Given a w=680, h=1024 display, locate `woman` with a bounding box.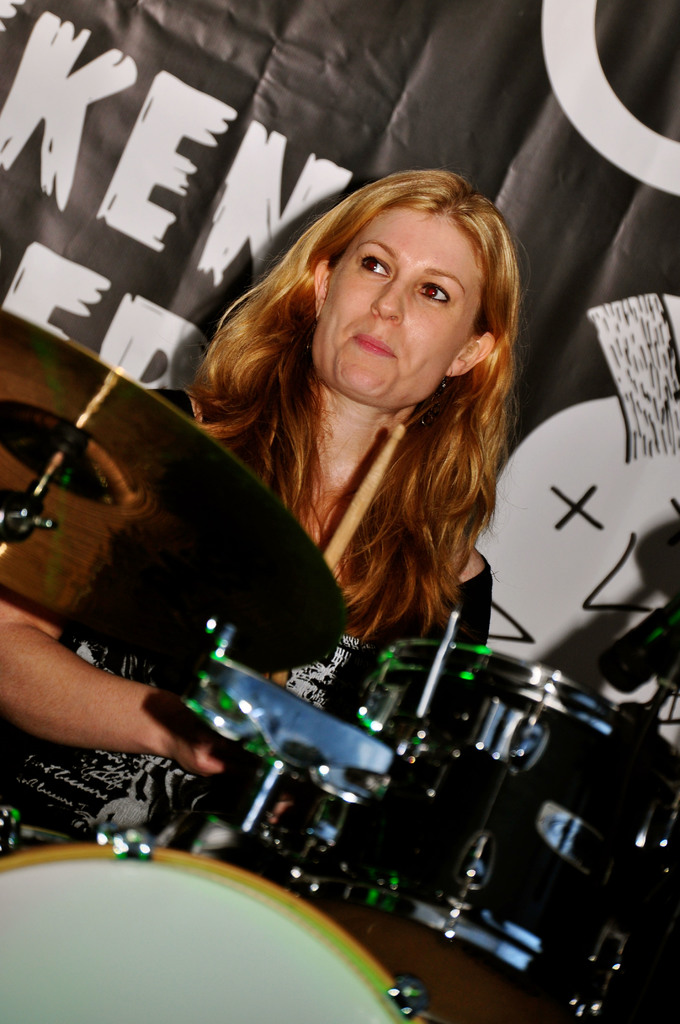
Located: bbox(0, 153, 498, 849).
